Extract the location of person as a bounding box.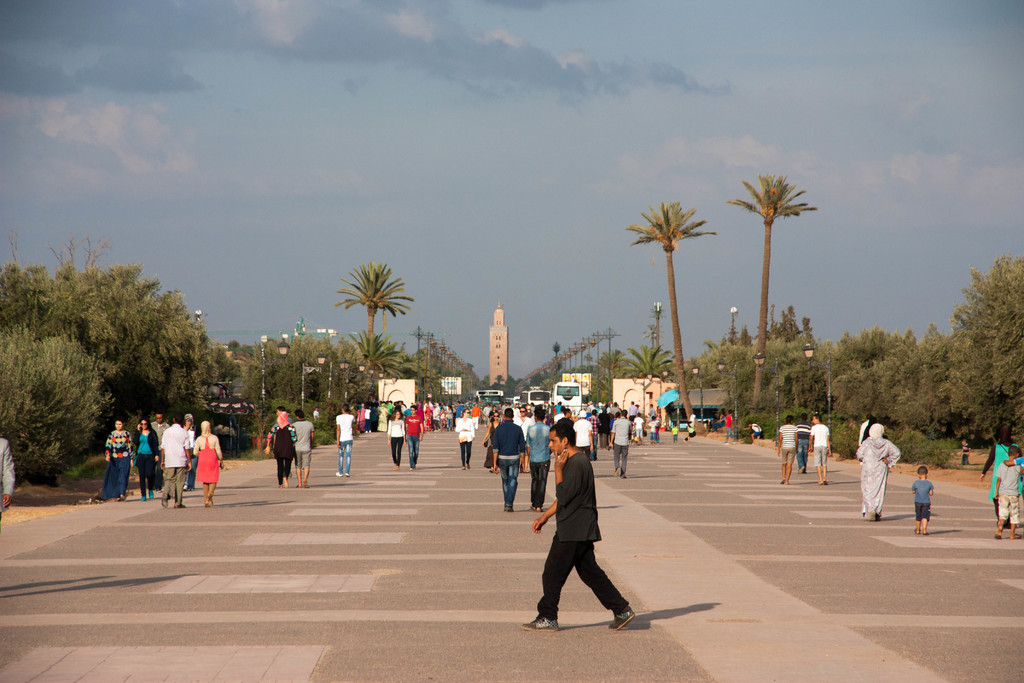
bbox=(808, 411, 836, 486).
